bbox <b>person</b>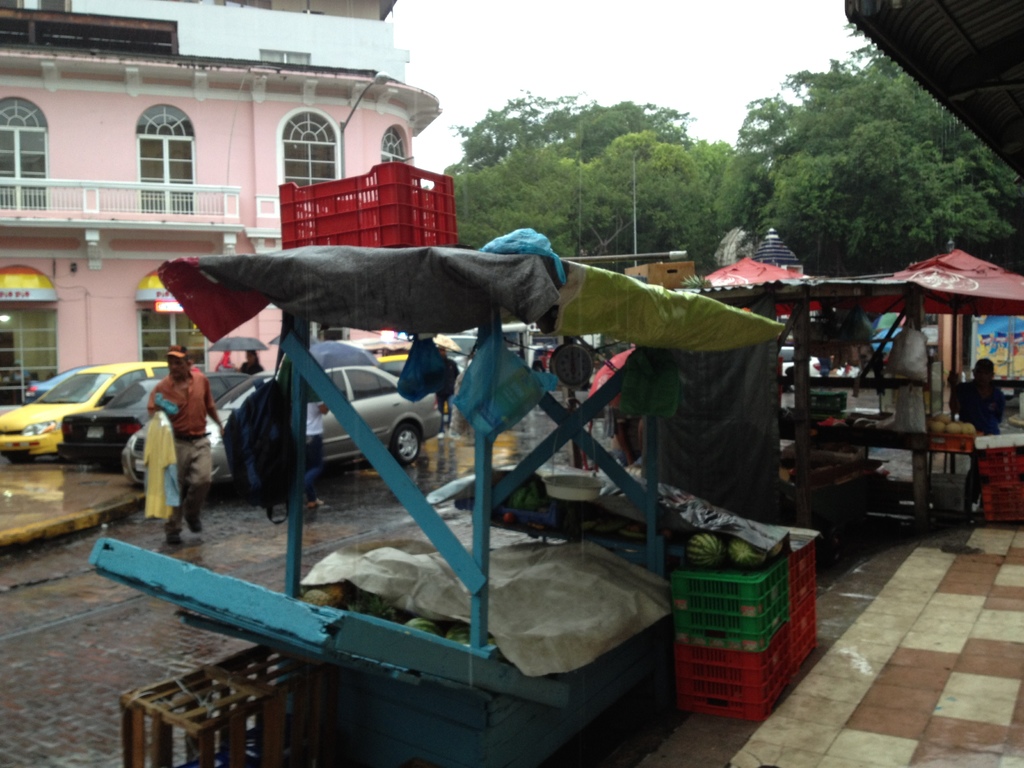
812,337,859,385
